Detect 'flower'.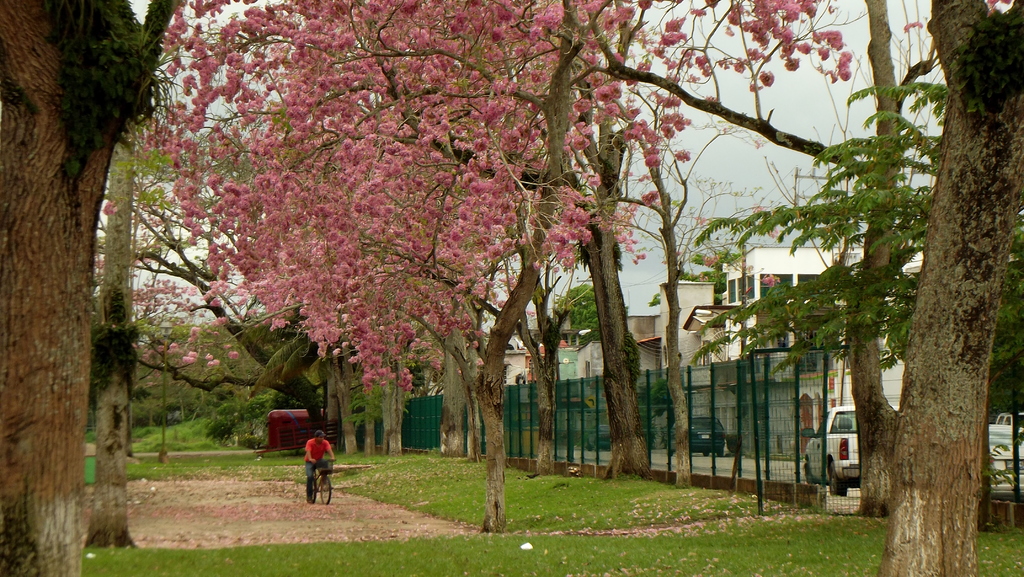
Detected at (209,360,221,366).
